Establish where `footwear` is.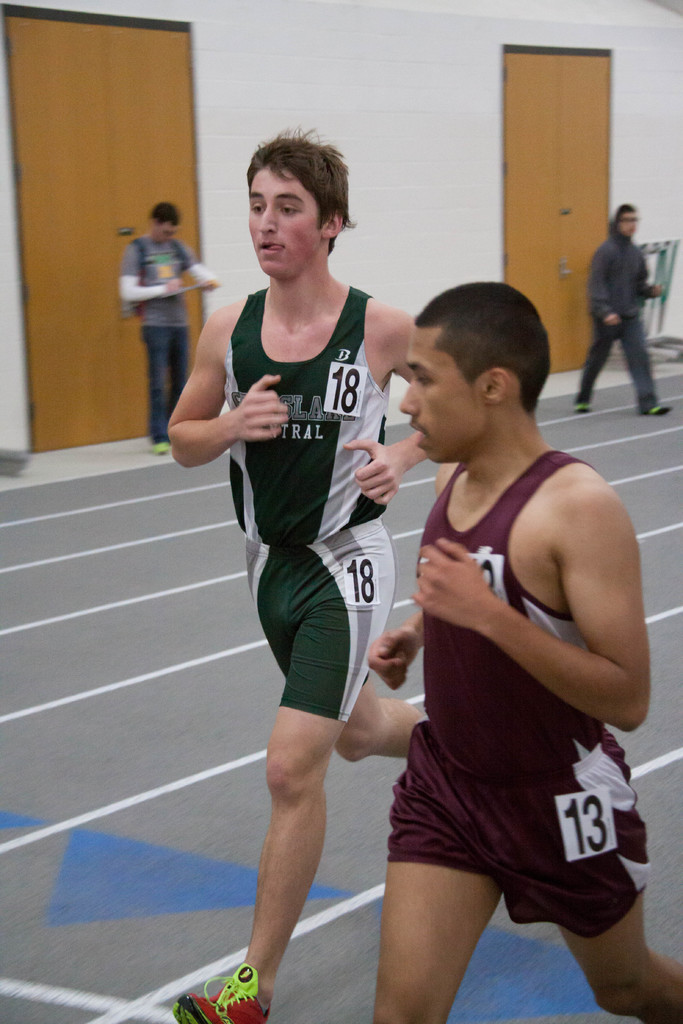
Established at 167,958,273,1023.
